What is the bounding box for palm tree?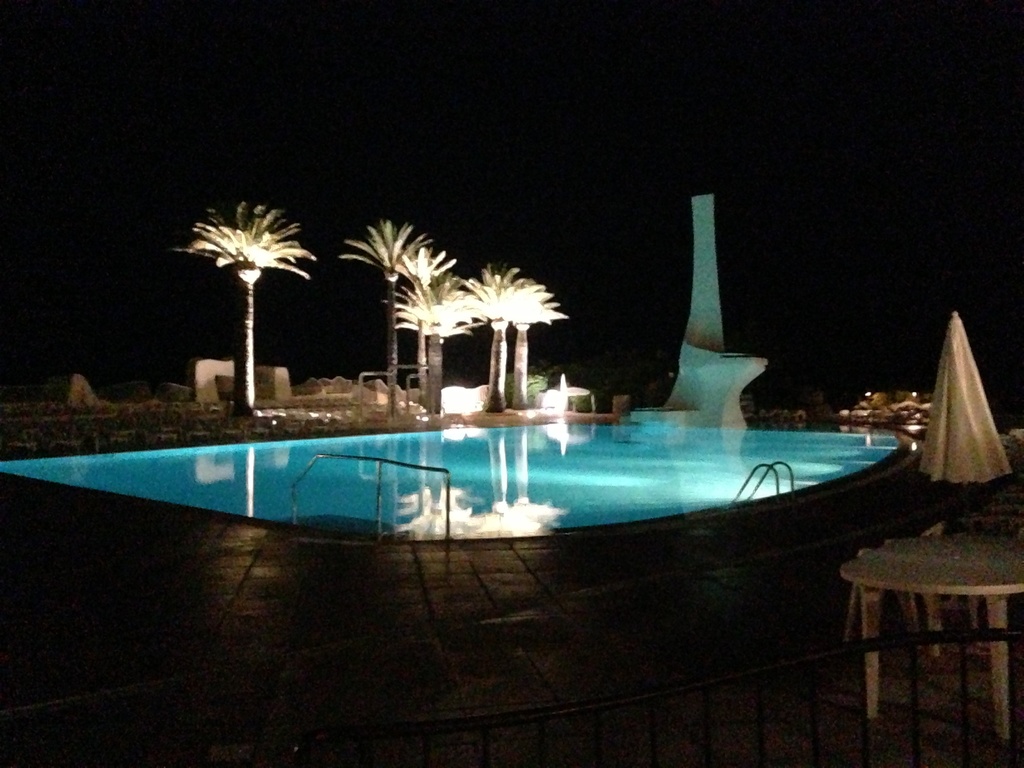
{"left": 344, "top": 215, "right": 441, "bottom": 399}.
